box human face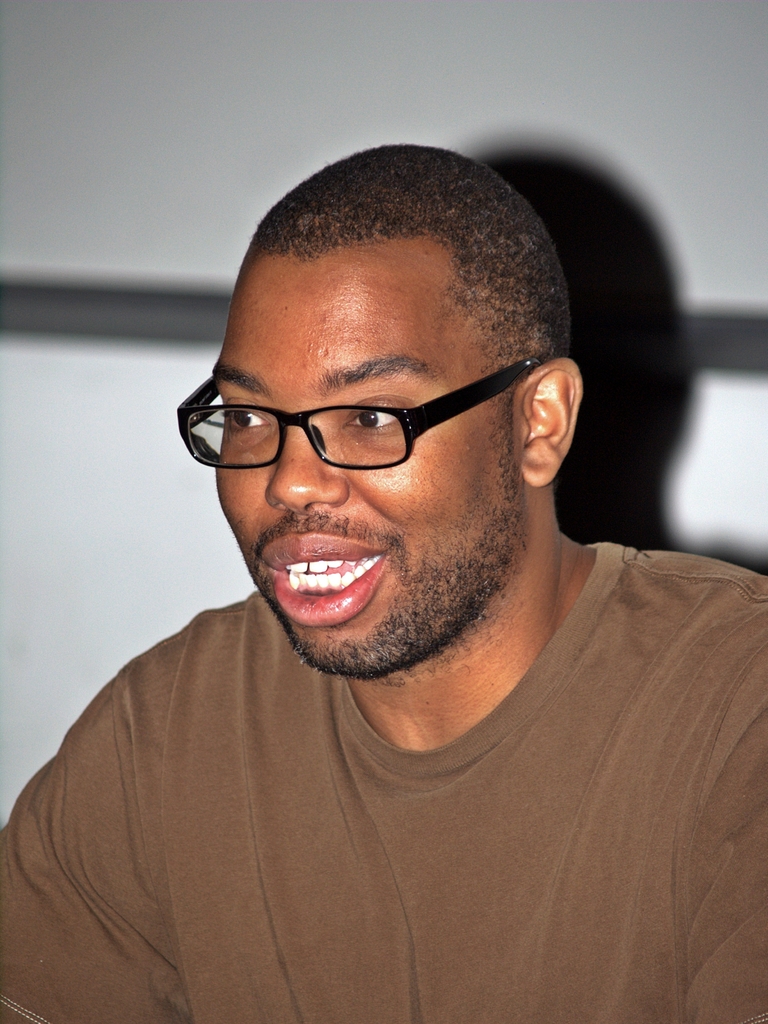
bbox=[209, 243, 524, 676]
